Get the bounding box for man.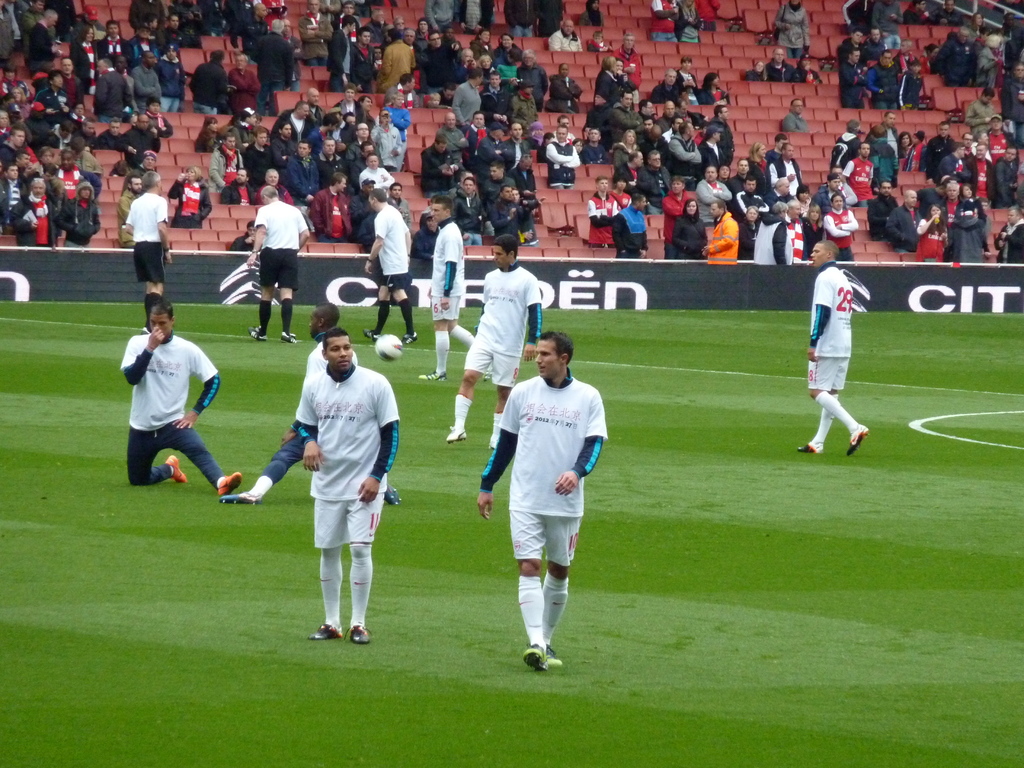
282/18/302/84.
